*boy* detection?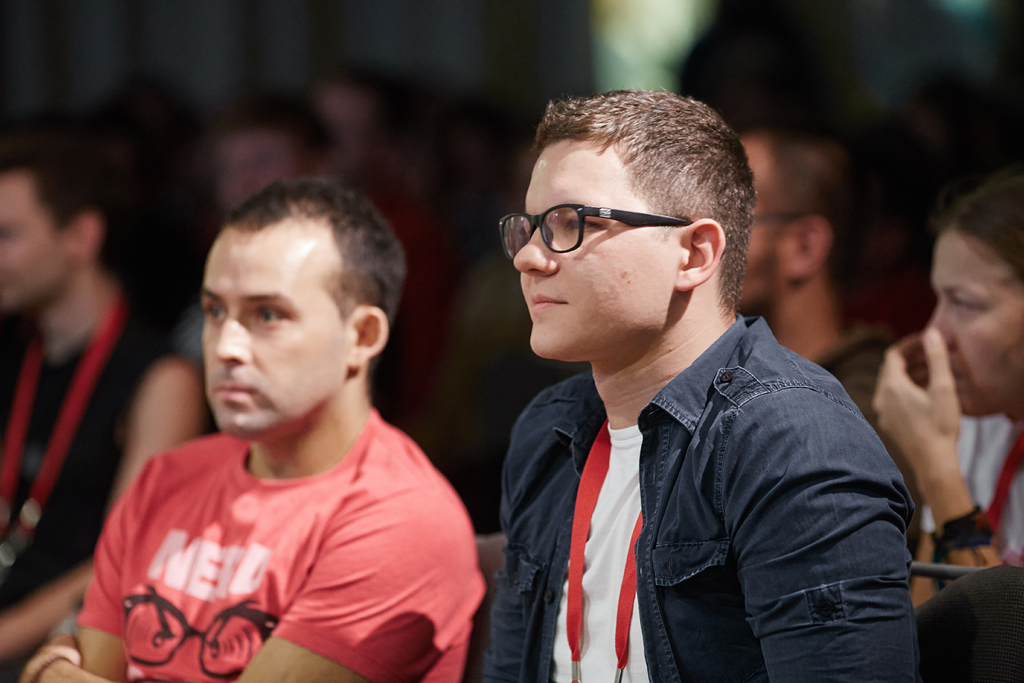
[446,73,925,673]
